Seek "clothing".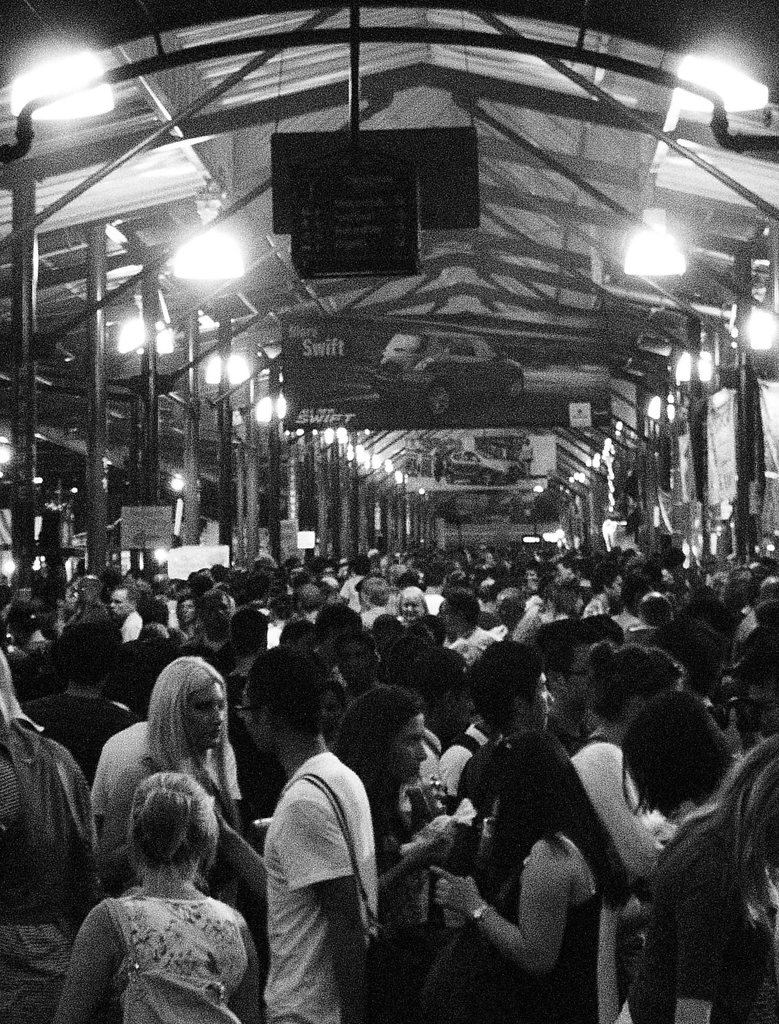
113 884 253 1023.
